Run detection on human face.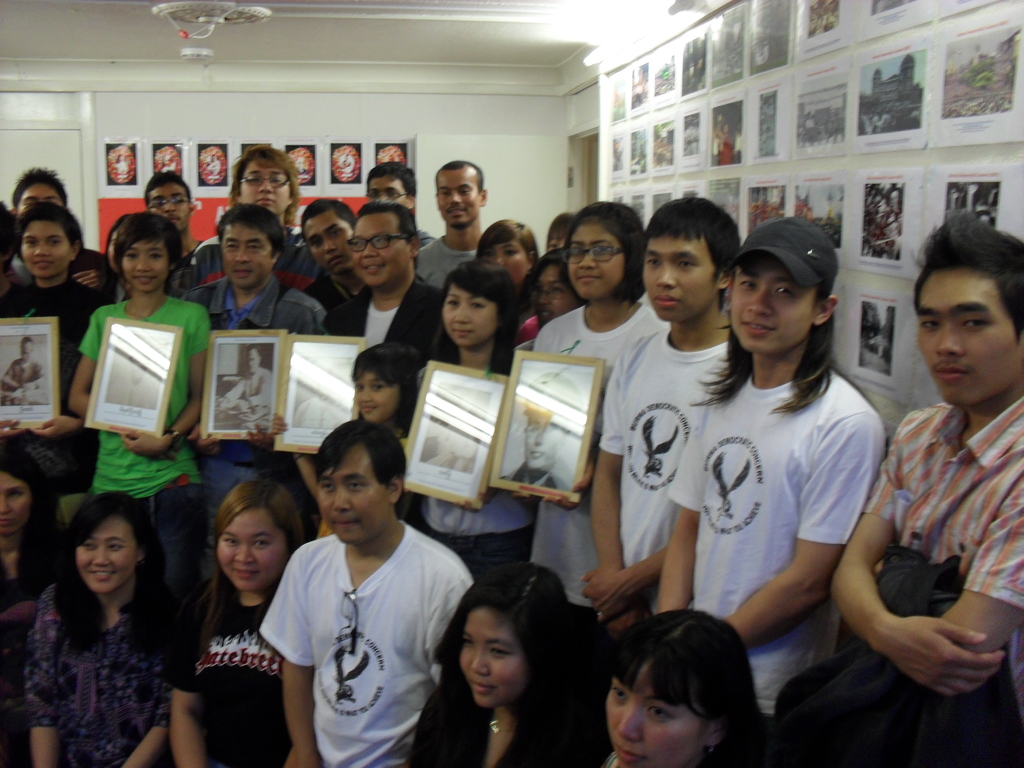
Result: 76, 520, 133, 591.
